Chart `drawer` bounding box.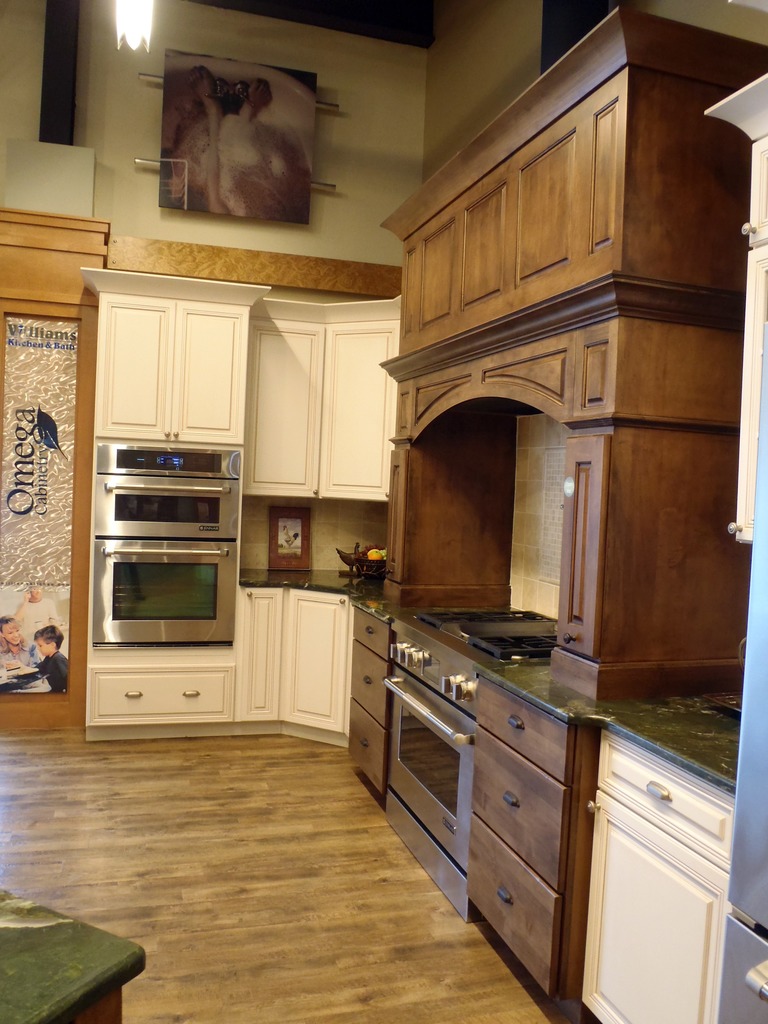
Charted: l=472, t=725, r=572, b=895.
